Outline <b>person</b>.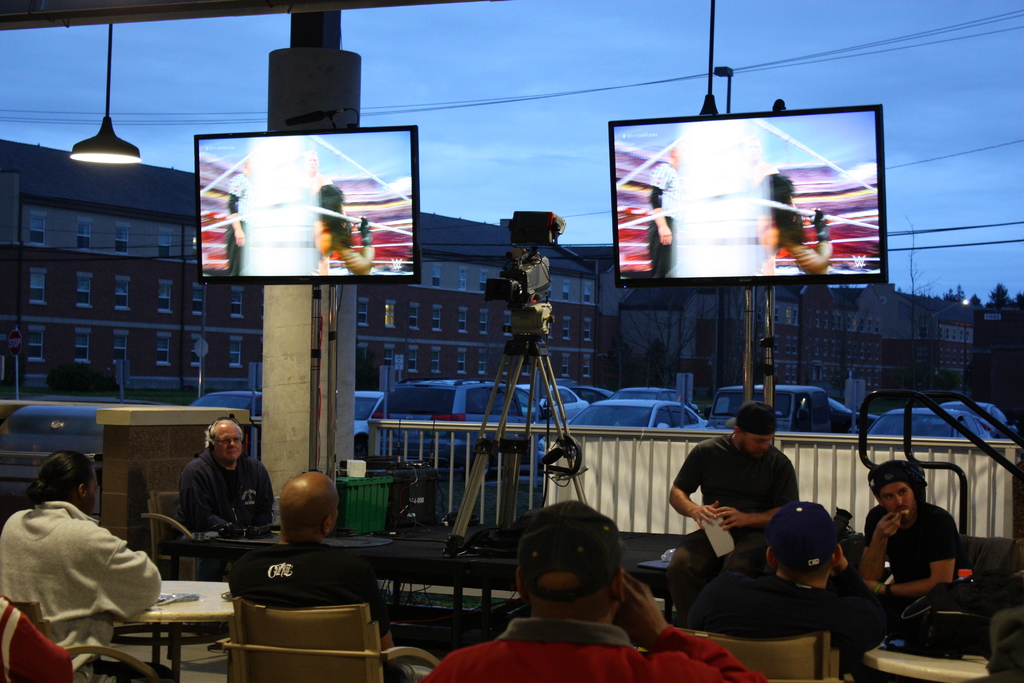
Outline: [301, 181, 372, 274].
